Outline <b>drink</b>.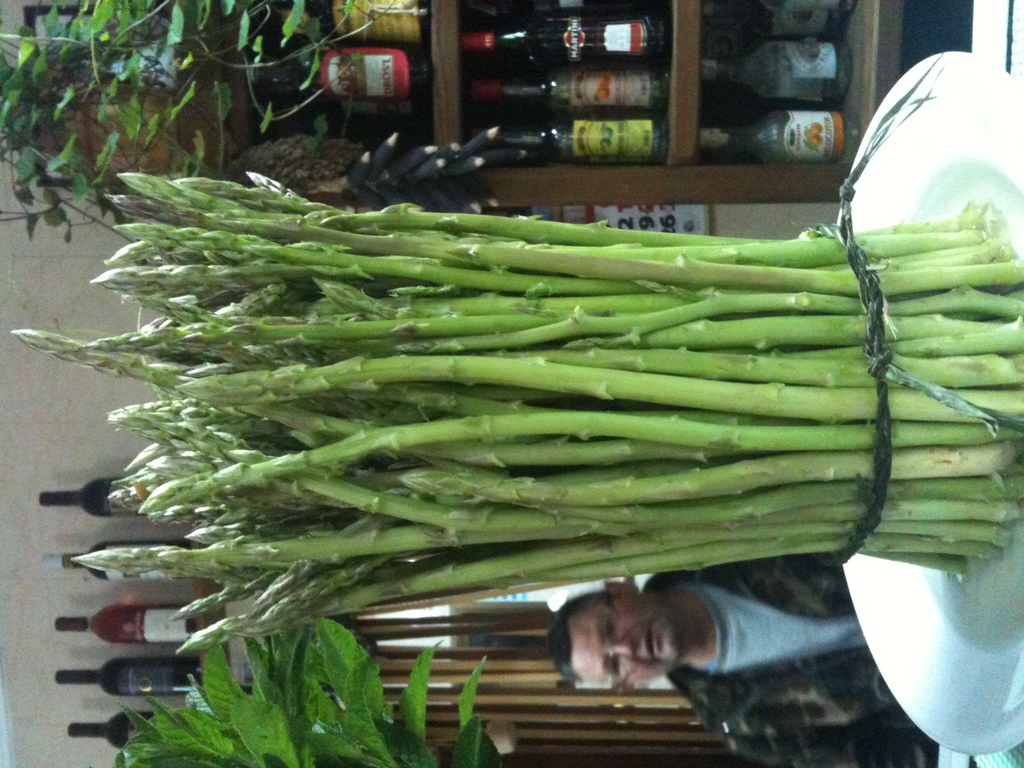
Outline: (36,477,147,514).
